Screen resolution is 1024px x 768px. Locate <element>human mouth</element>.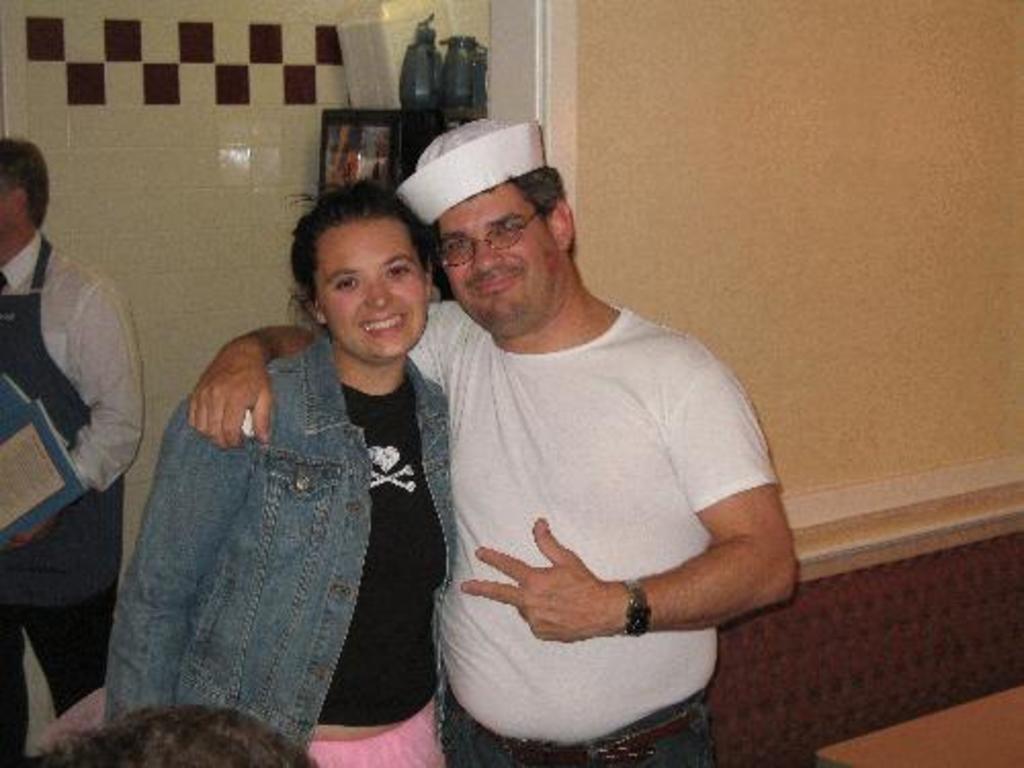
locate(473, 268, 522, 291).
